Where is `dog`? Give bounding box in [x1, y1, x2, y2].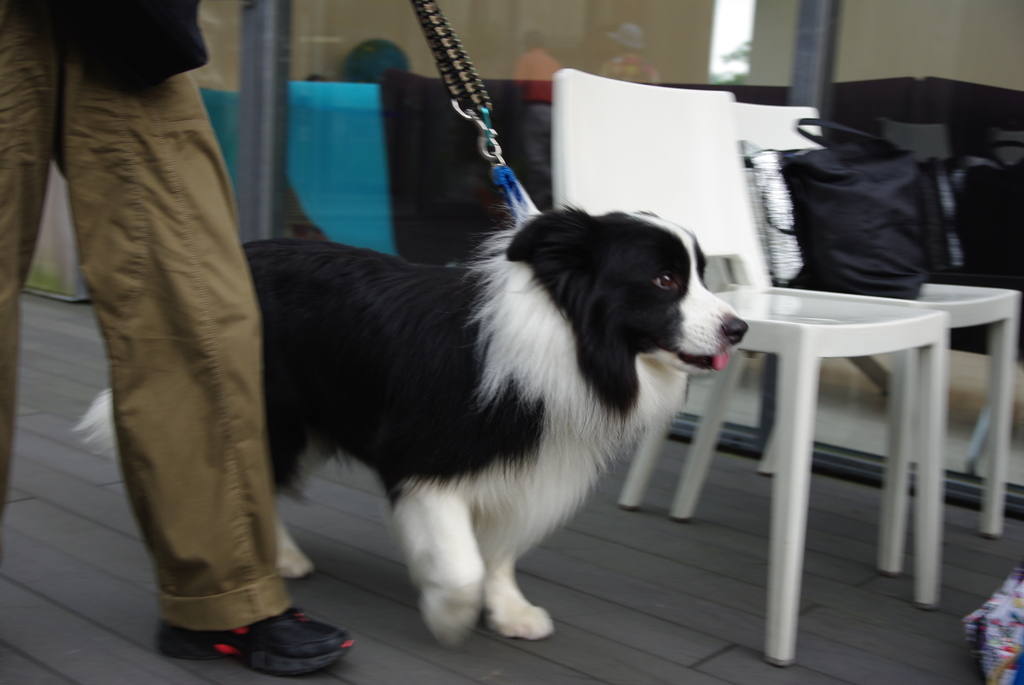
[75, 203, 751, 652].
